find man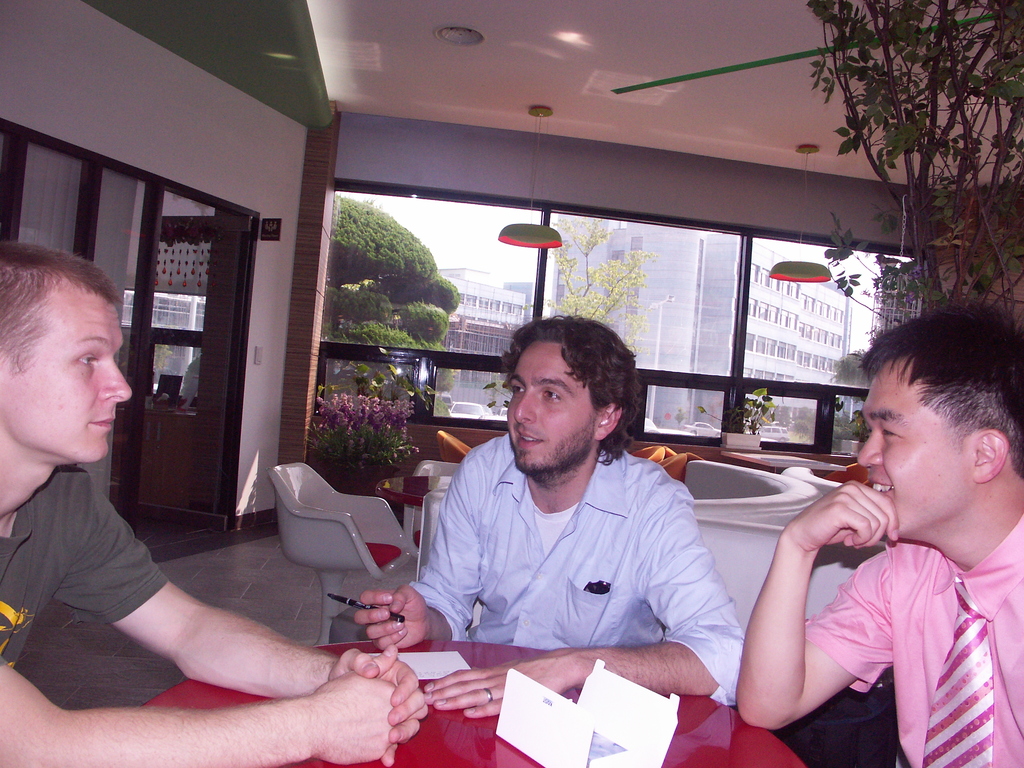
[left=728, top=324, right=1023, bottom=756]
